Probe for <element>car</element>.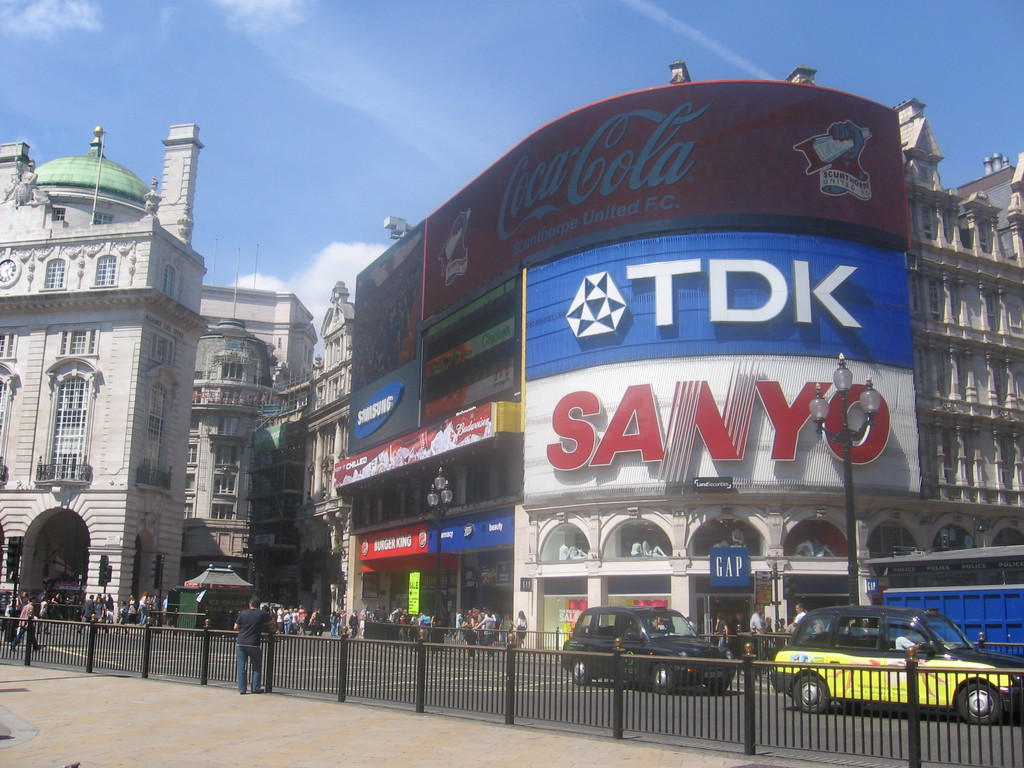
Probe result: box(748, 602, 1005, 735).
